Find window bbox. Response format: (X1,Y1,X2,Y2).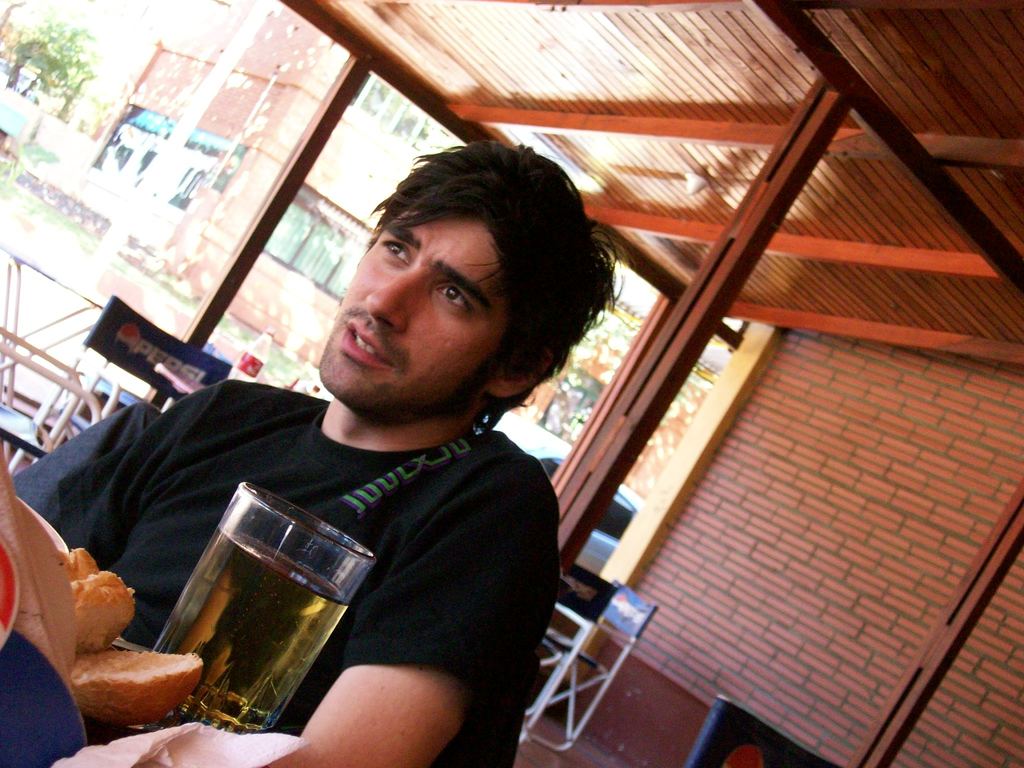
(264,201,364,302).
